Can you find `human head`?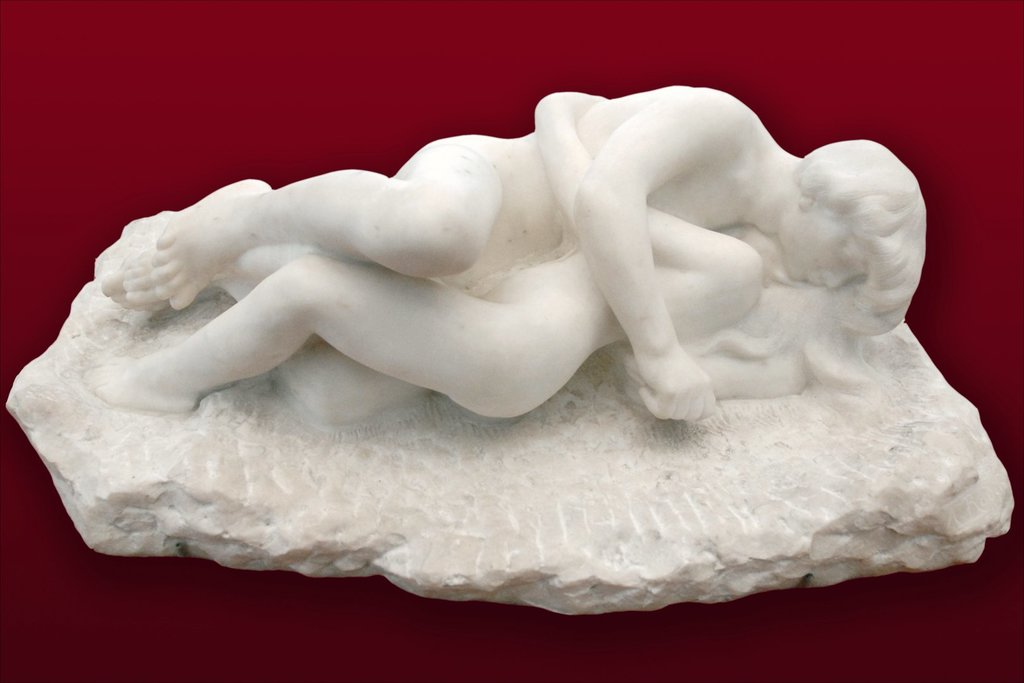
Yes, bounding box: (left=772, top=138, right=925, bottom=317).
